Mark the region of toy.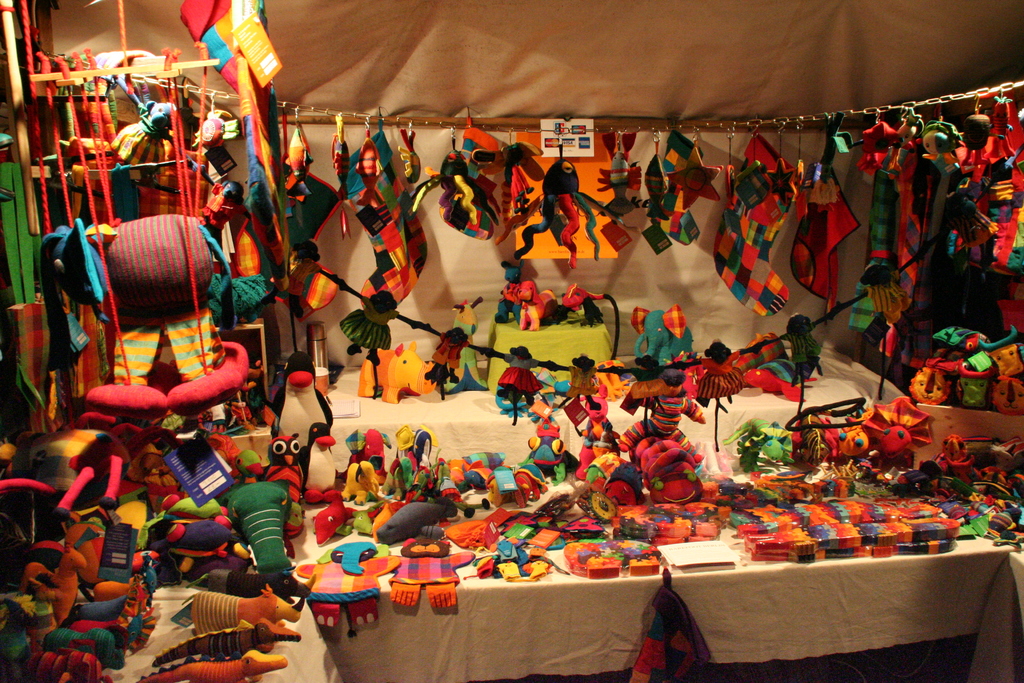
Region: {"x1": 505, "y1": 285, "x2": 556, "y2": 327}.
